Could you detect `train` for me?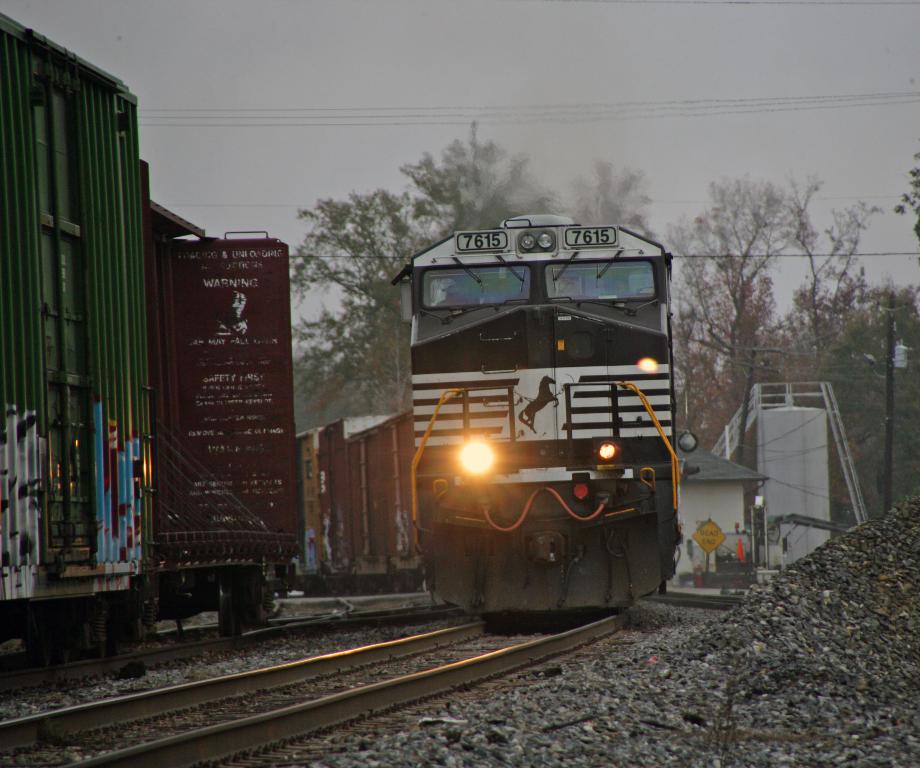
Detection result: rect(0, 13, 297, 654).
